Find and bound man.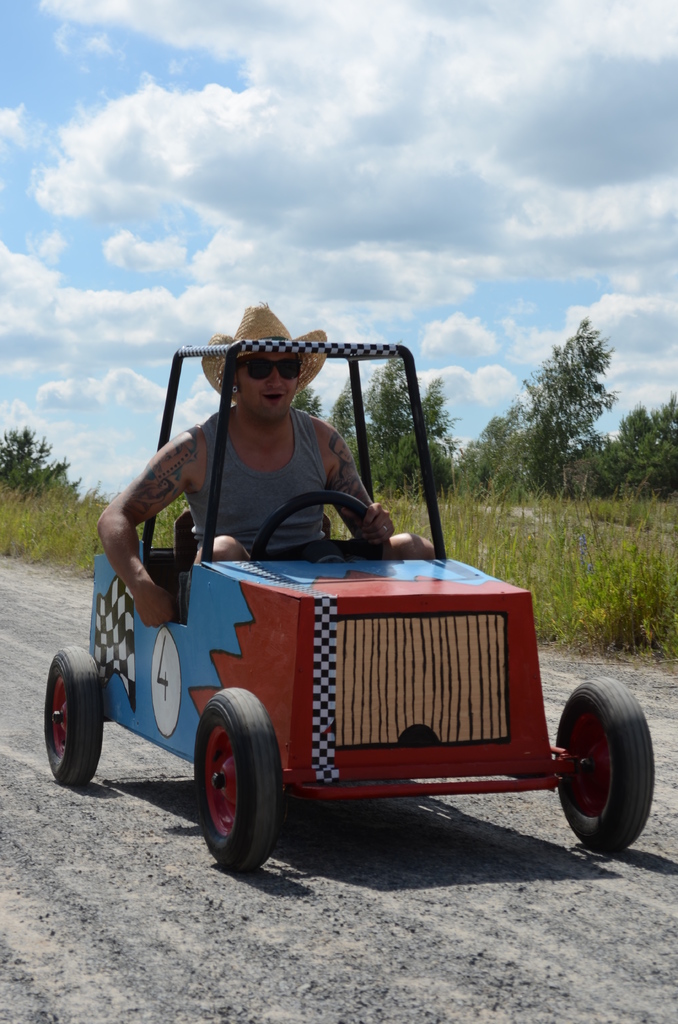
Bound: rect(136, 326, 408, 595).
